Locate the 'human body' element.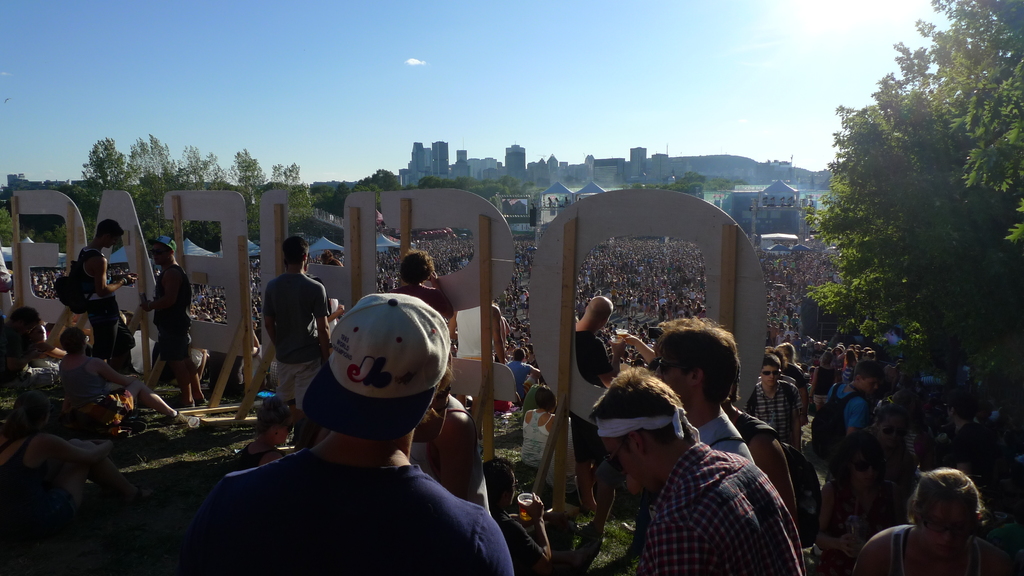
Element bbox: x1=75, y1=243, x2=132, y2=362.
